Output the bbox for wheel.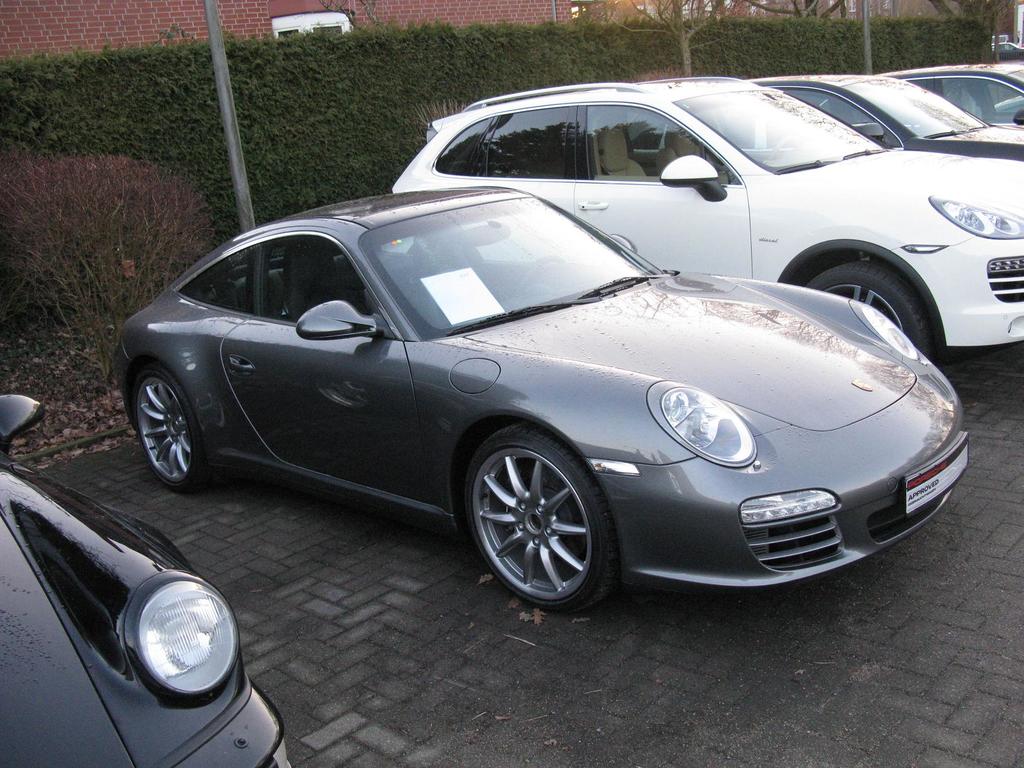
465:433:611:607.
